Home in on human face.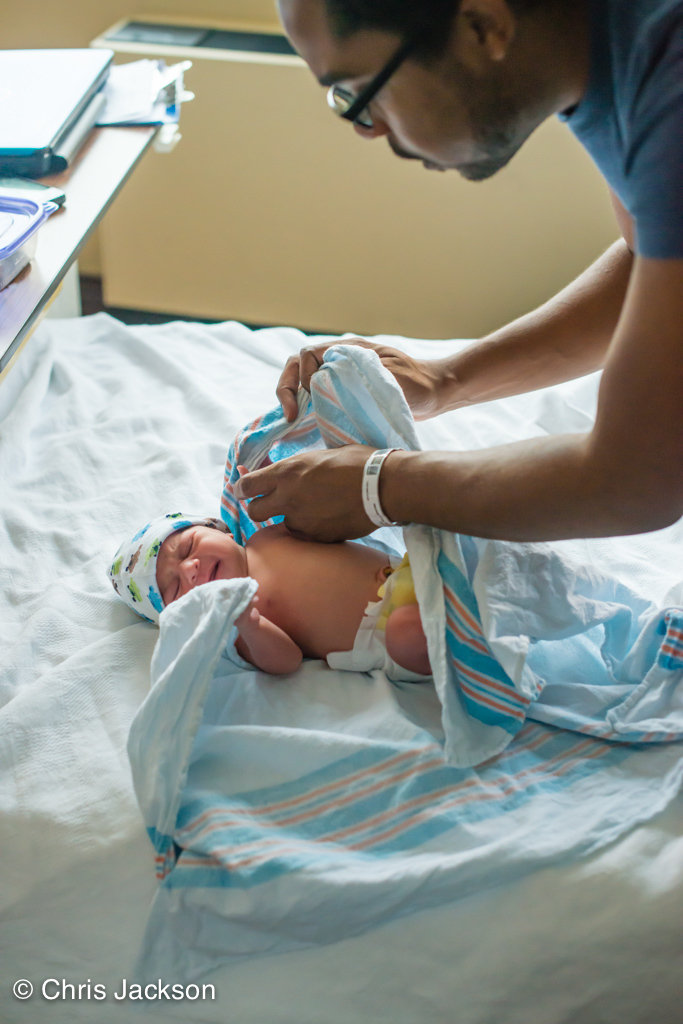
Homed in at (288,35,511,180).
